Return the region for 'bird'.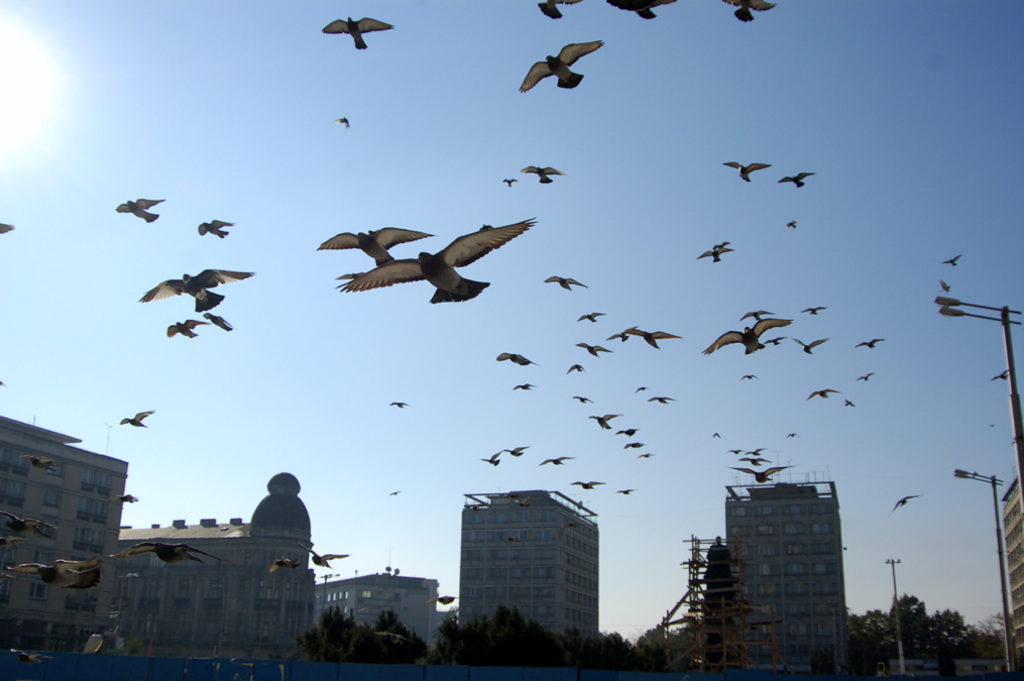
[x1=431, y1=595, x2=456, y2=607].
